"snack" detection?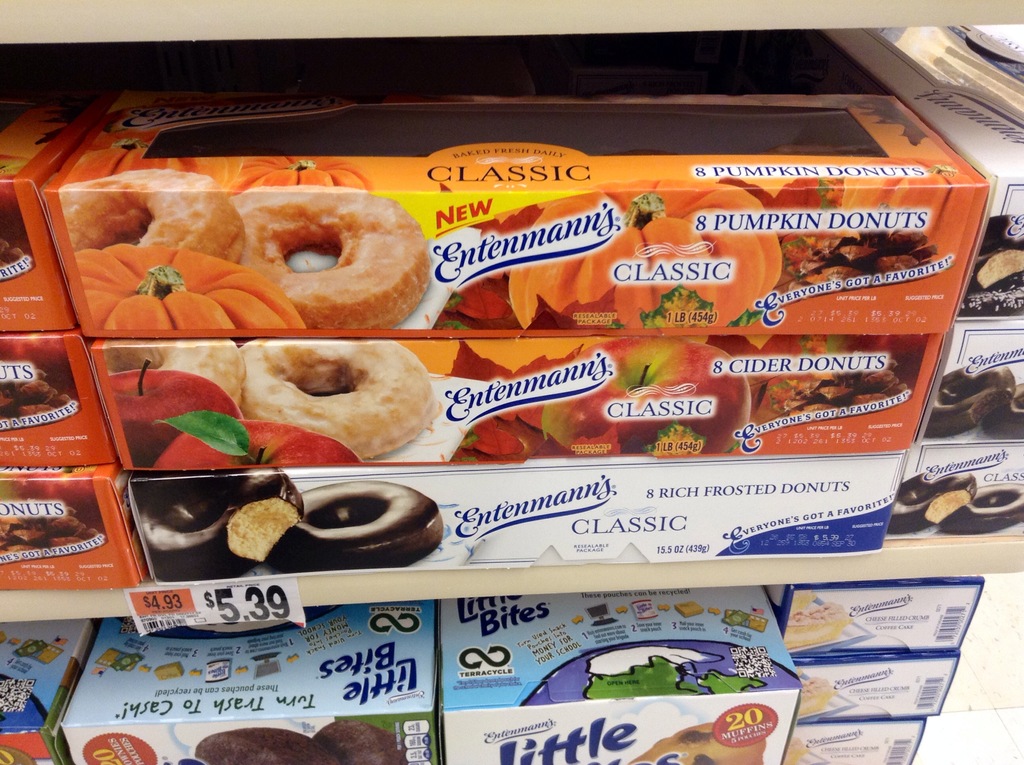
[918,360,1014,440]
